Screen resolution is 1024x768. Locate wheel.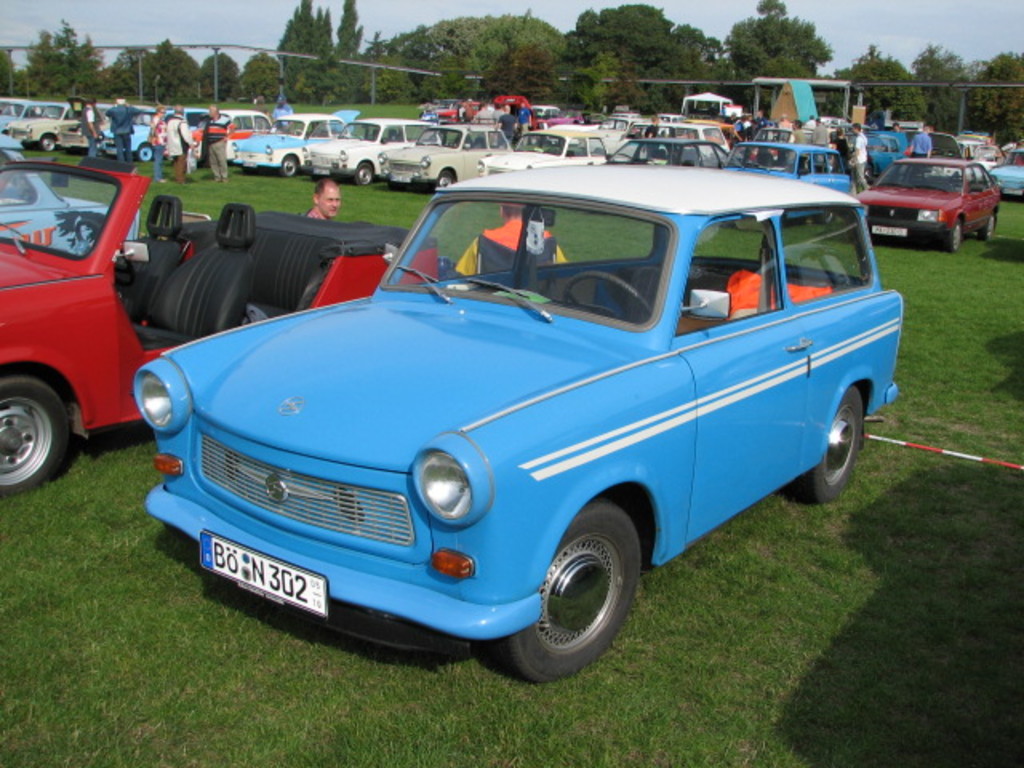
box=[42, 134, 58, 152].
